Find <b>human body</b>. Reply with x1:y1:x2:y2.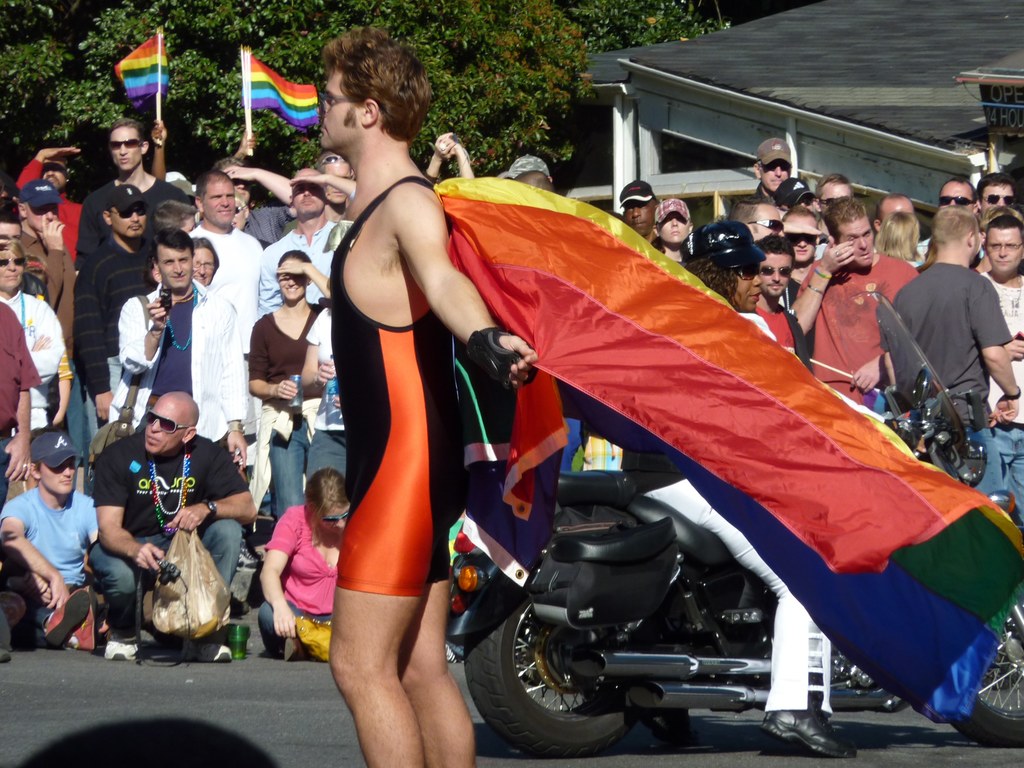
972:203:1023:524.
